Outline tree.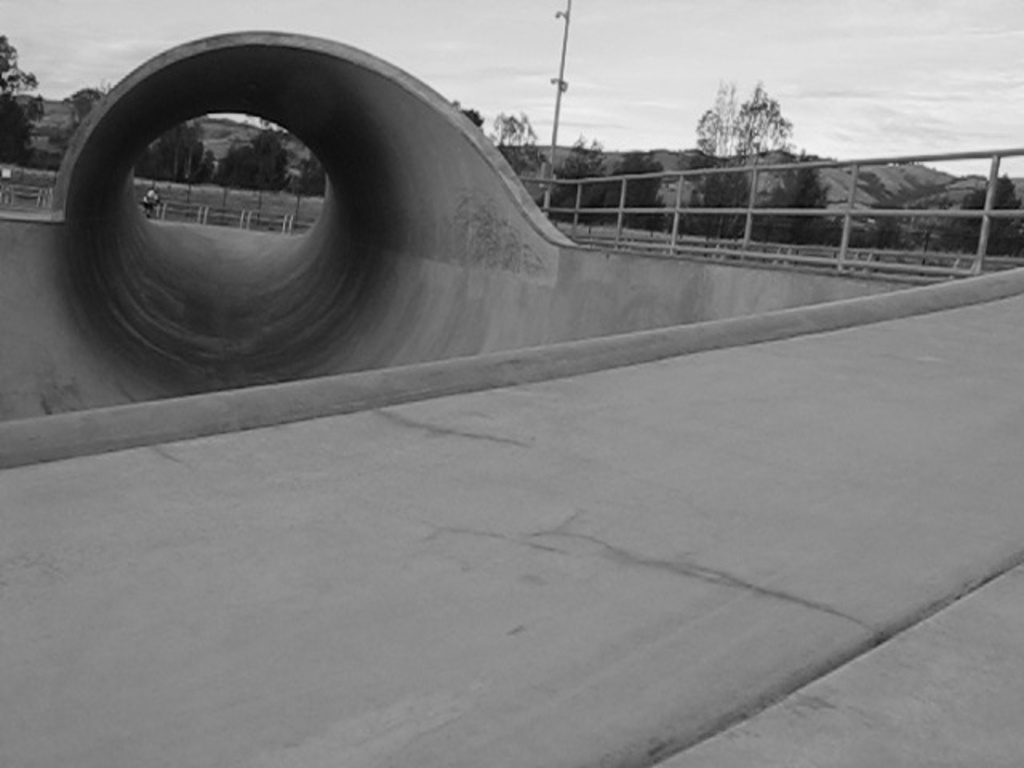
Outline: BBox(290, 149, 328, 195).
